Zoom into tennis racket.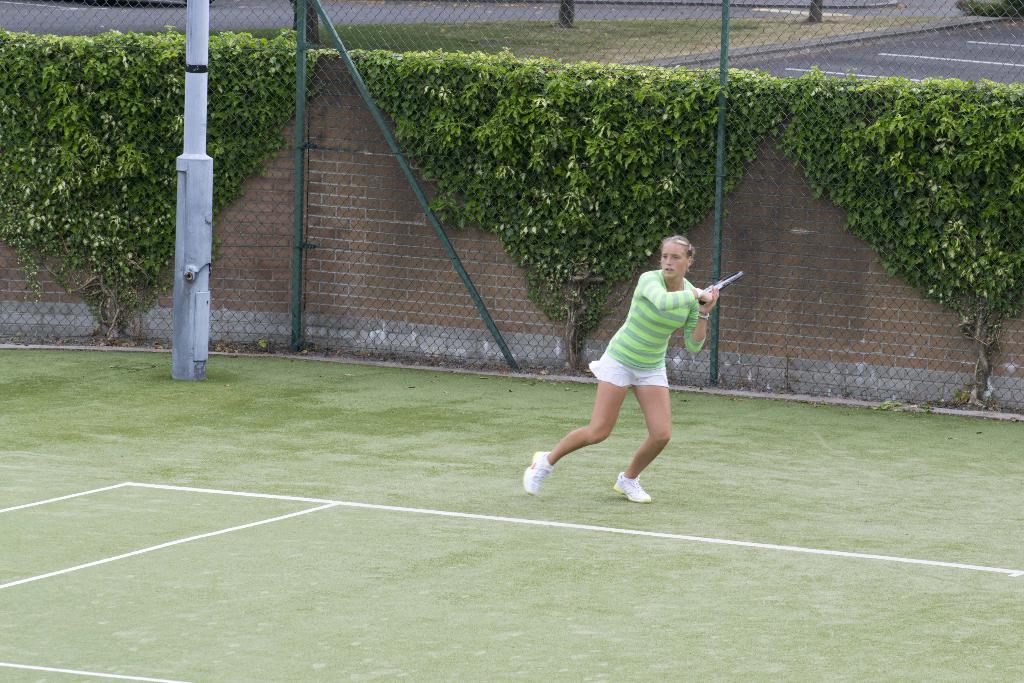
Zoom target: (left=696, top=272, right=743, bottom=306).
